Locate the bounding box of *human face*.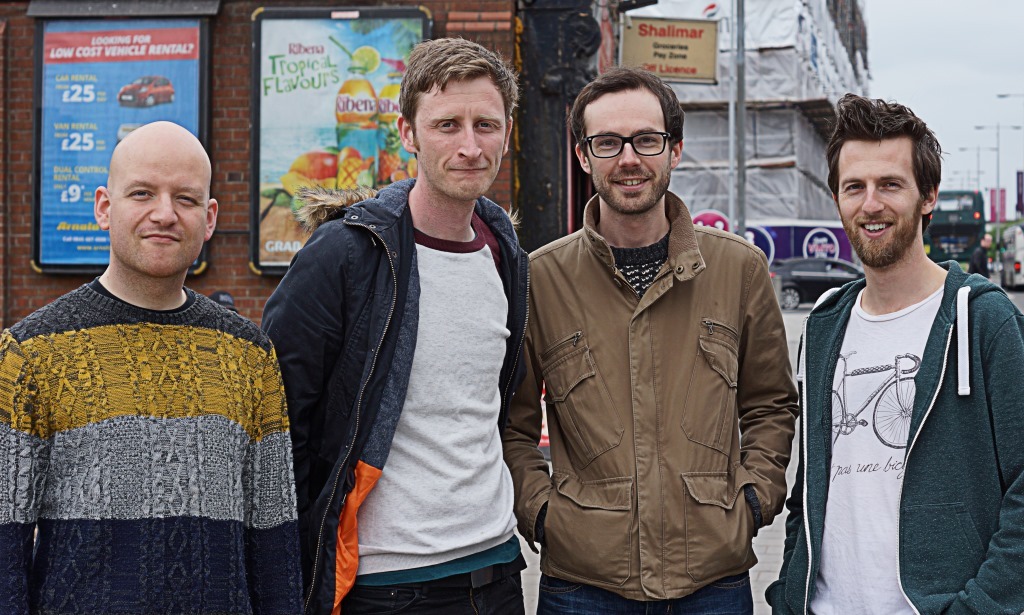
Bounding box: (x1=839, y1=137, x2=926, y2=263).
